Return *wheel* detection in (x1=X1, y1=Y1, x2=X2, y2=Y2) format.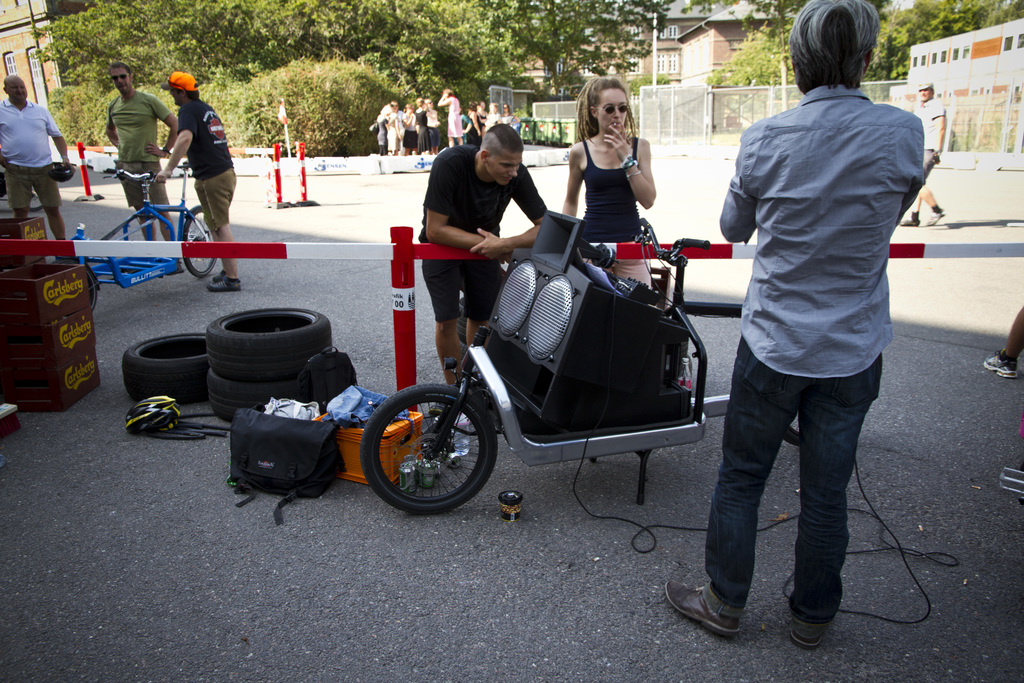
(x1=58, y1=255, x2=97, y2=313).
